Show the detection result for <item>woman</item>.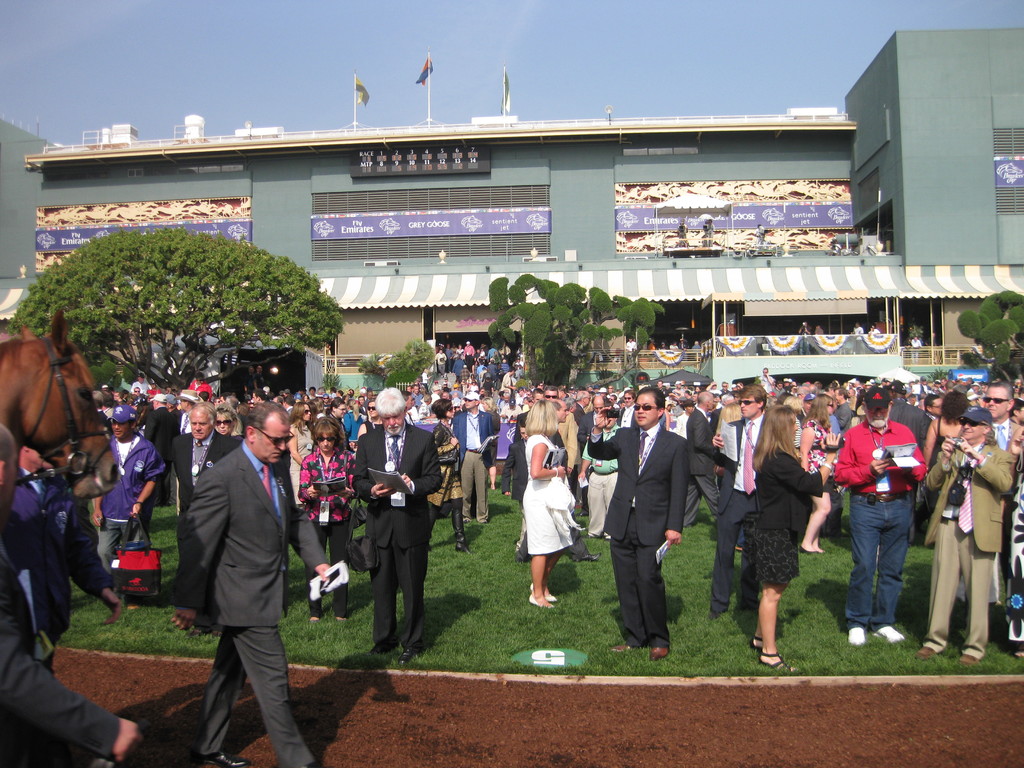
1005,418,1023,655.
